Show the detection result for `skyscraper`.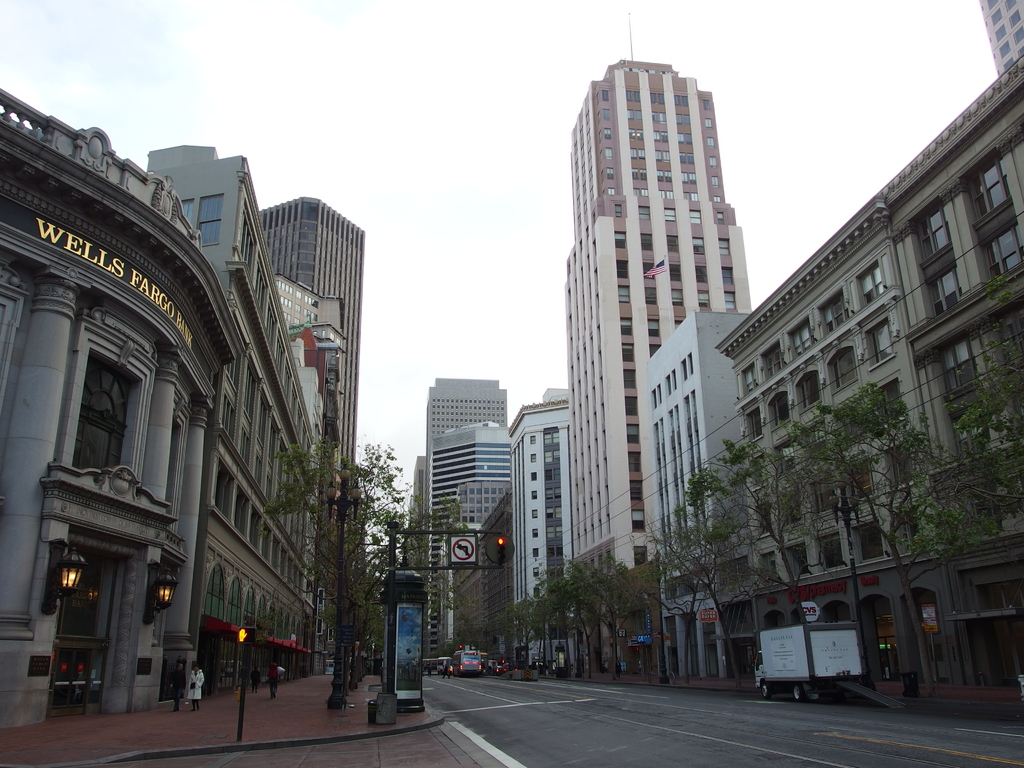
bbox=(430, 416, 516, 662).
